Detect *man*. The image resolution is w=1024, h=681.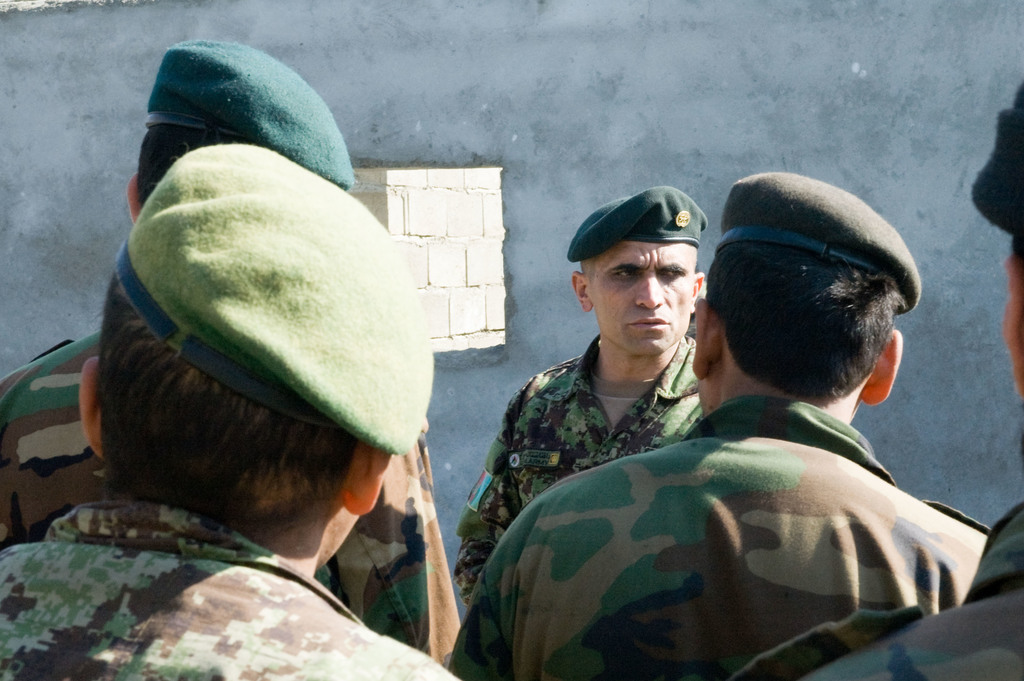
bbox=(0, 138, 459, 680).
